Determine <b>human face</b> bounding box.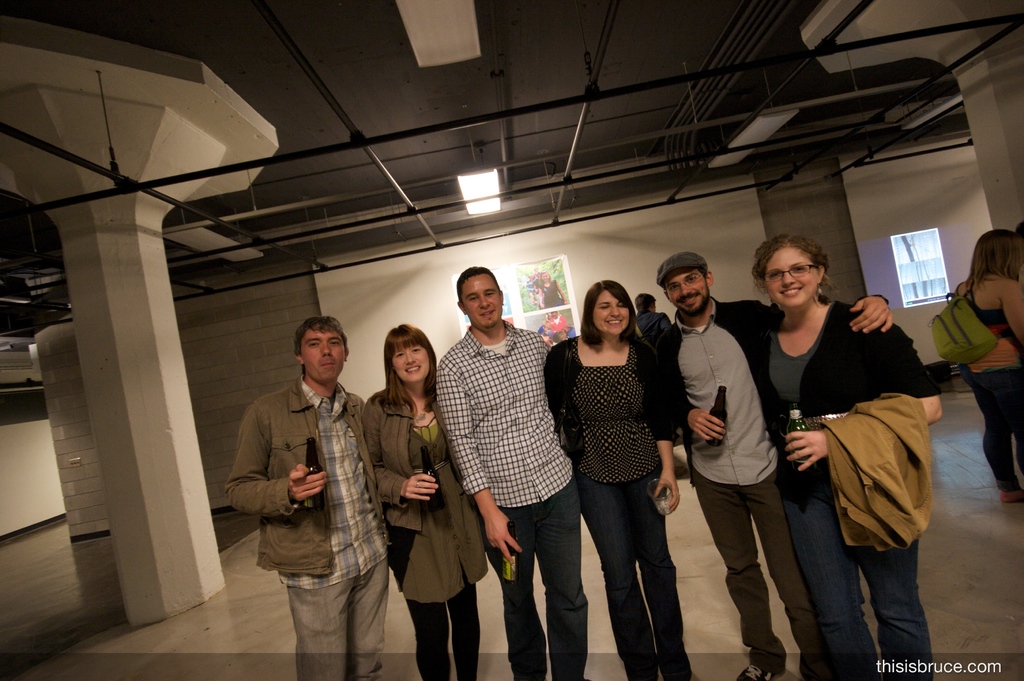
Determined: crop(392, 341, 430, 386).
